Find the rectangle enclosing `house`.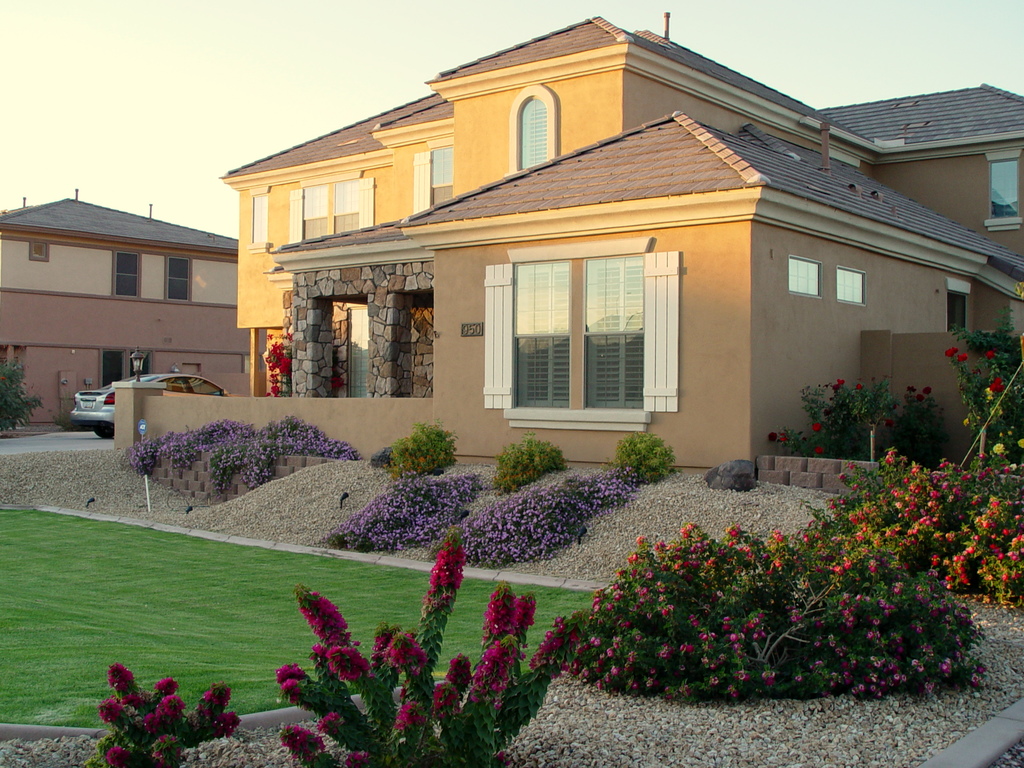
bbox=(826, 76, 1023, 332).
